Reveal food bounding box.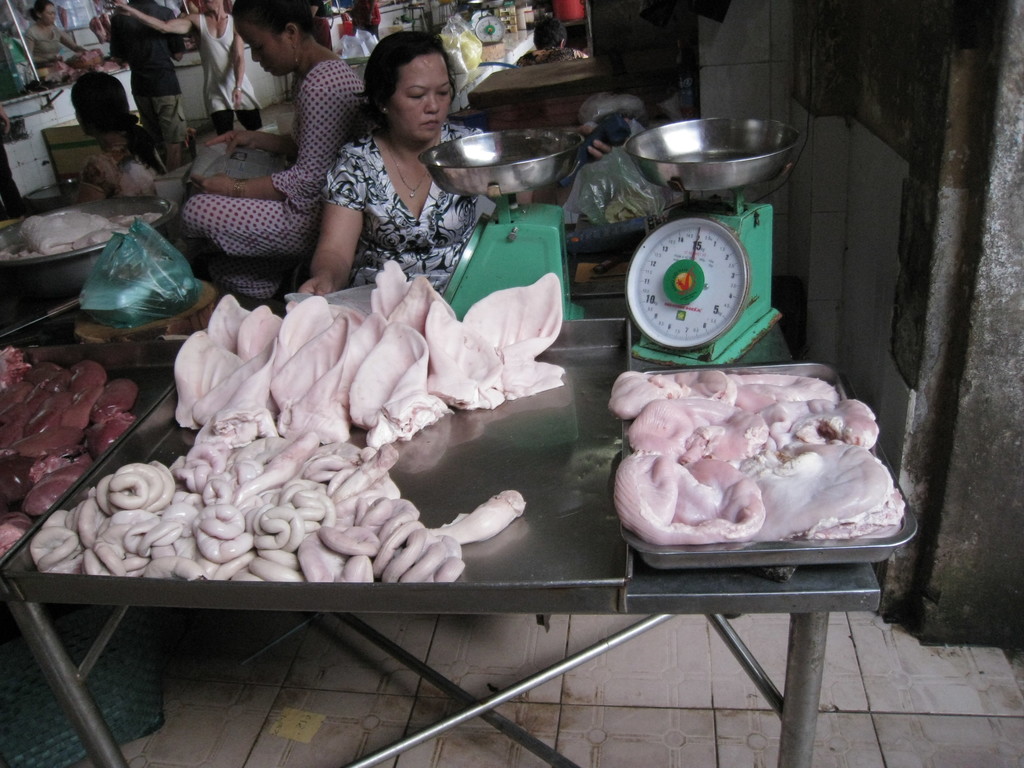
Revealed: x1=0 y1=335 x2=148 y2=538.
